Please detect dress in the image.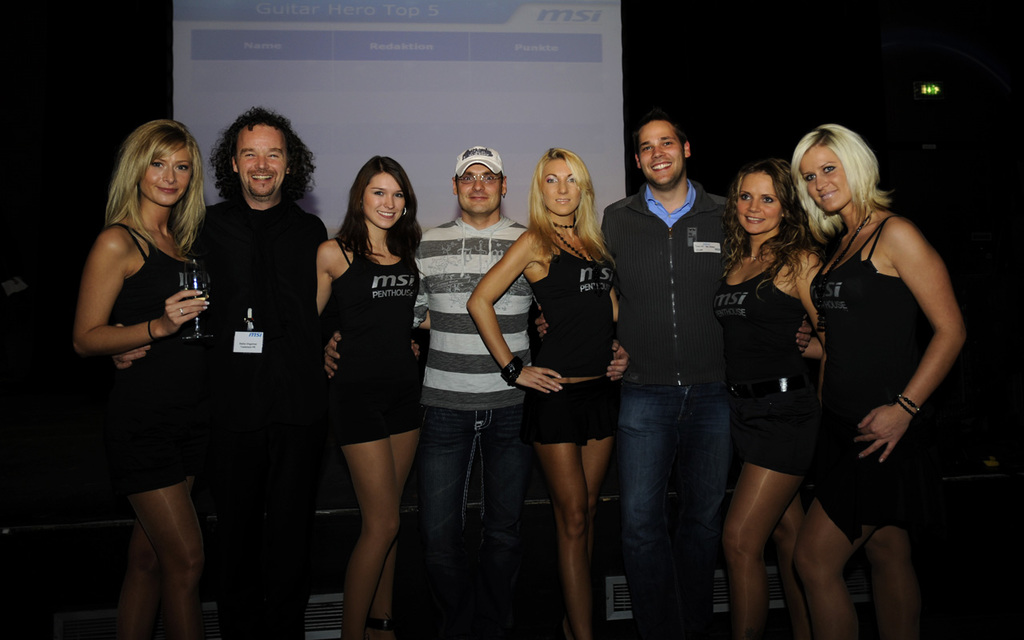
l=530, t=244, r=624, b=450.
